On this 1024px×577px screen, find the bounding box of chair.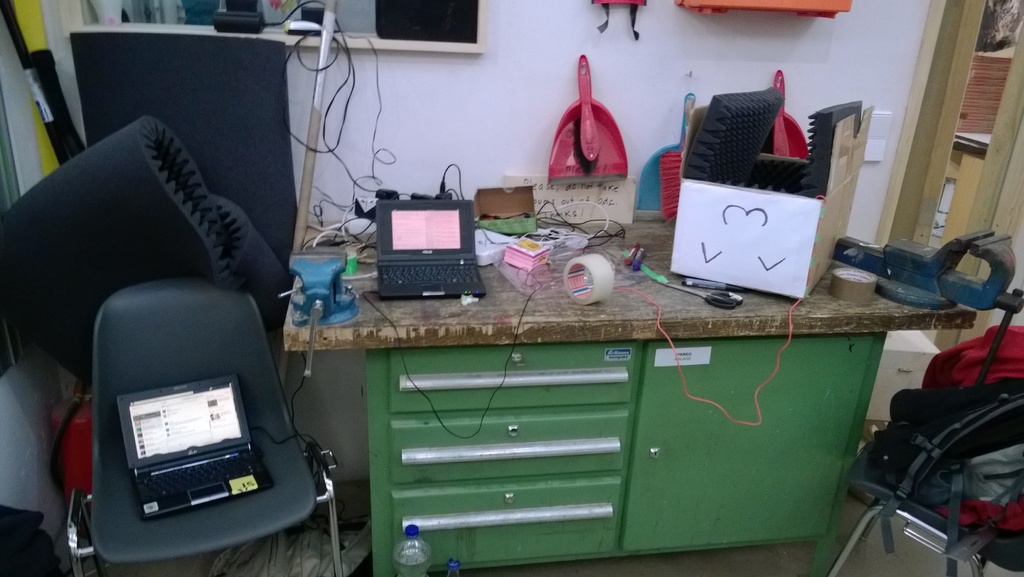
Bounding box: crop(67, 277, 346, 574).
